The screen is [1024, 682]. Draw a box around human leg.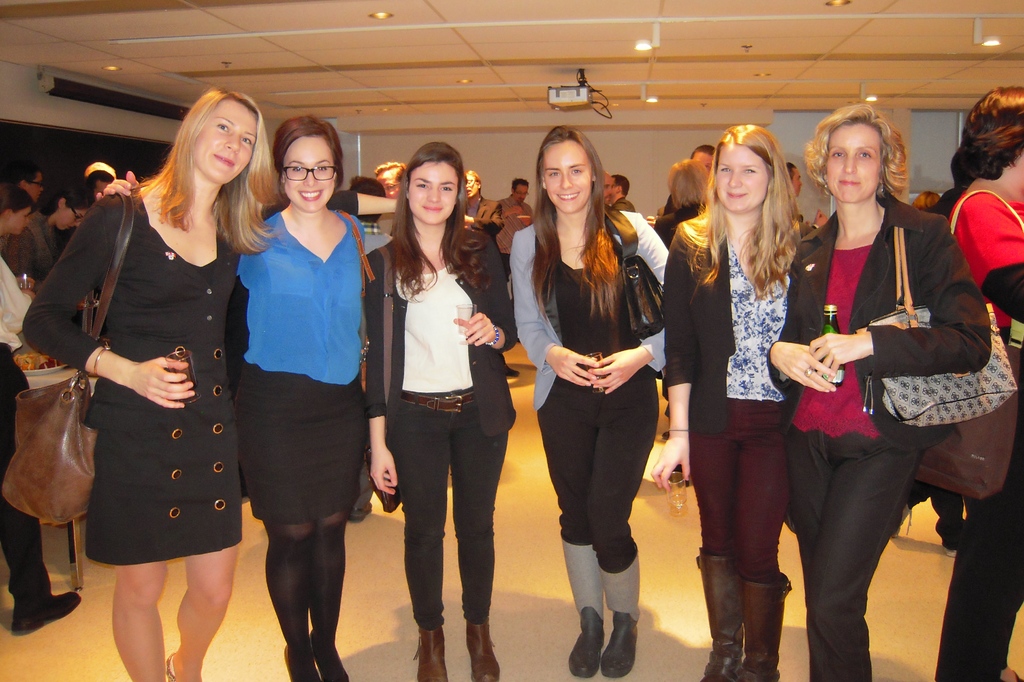
l=264, t=367, r=308, b=681.
